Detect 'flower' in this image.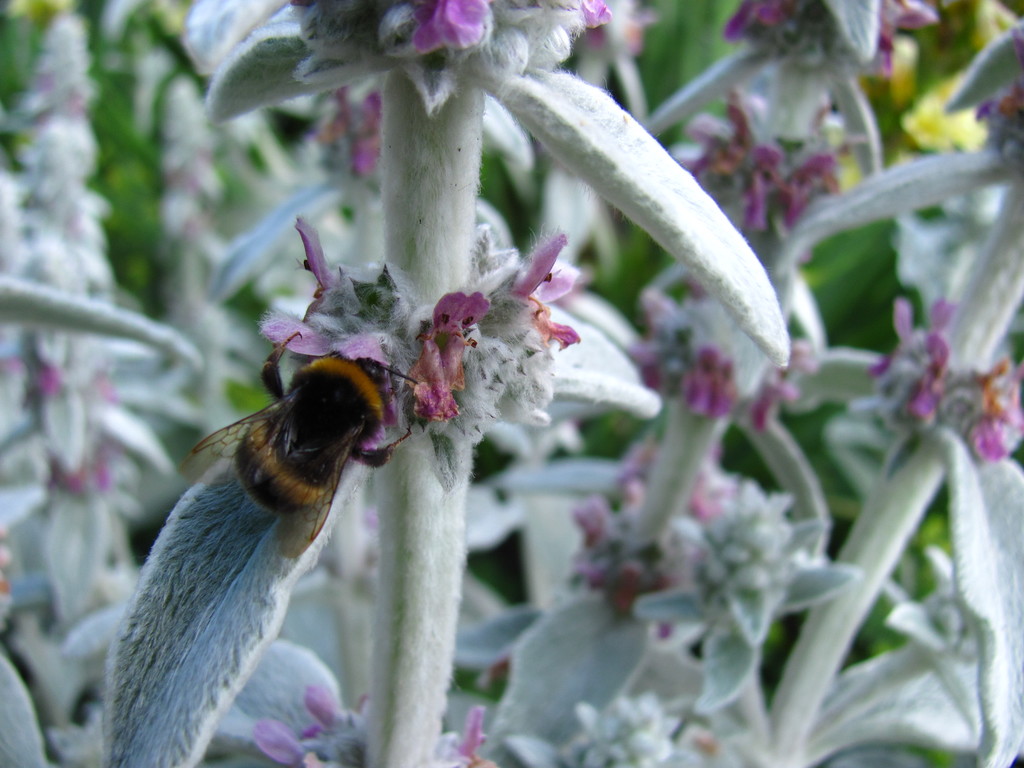
Detection: bbox(255, 717, 340, 767).
